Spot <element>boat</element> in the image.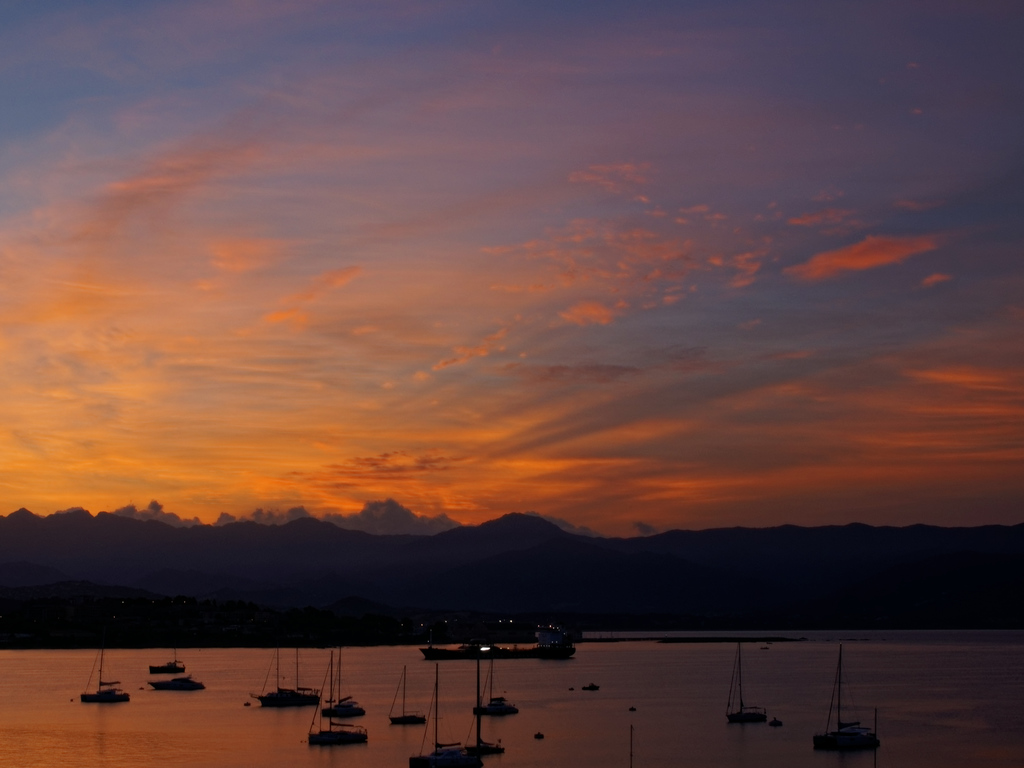
<element>boat</element> found at x1=629, y1=709, x2=637, y2=716.
